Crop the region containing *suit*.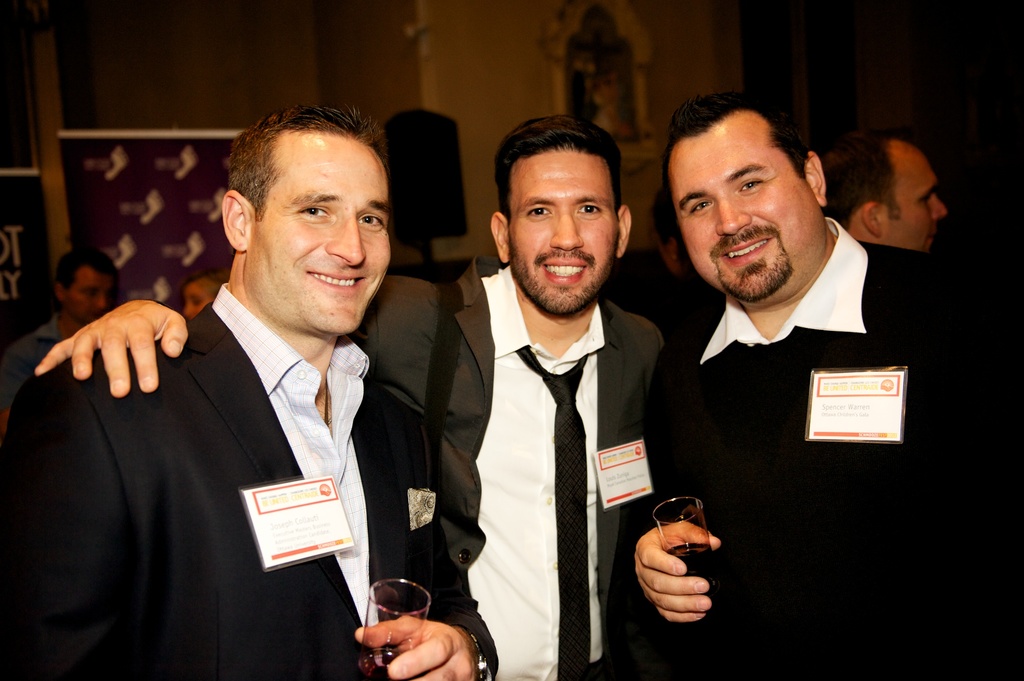
Crop region: region(351, 257, 669, 680).
